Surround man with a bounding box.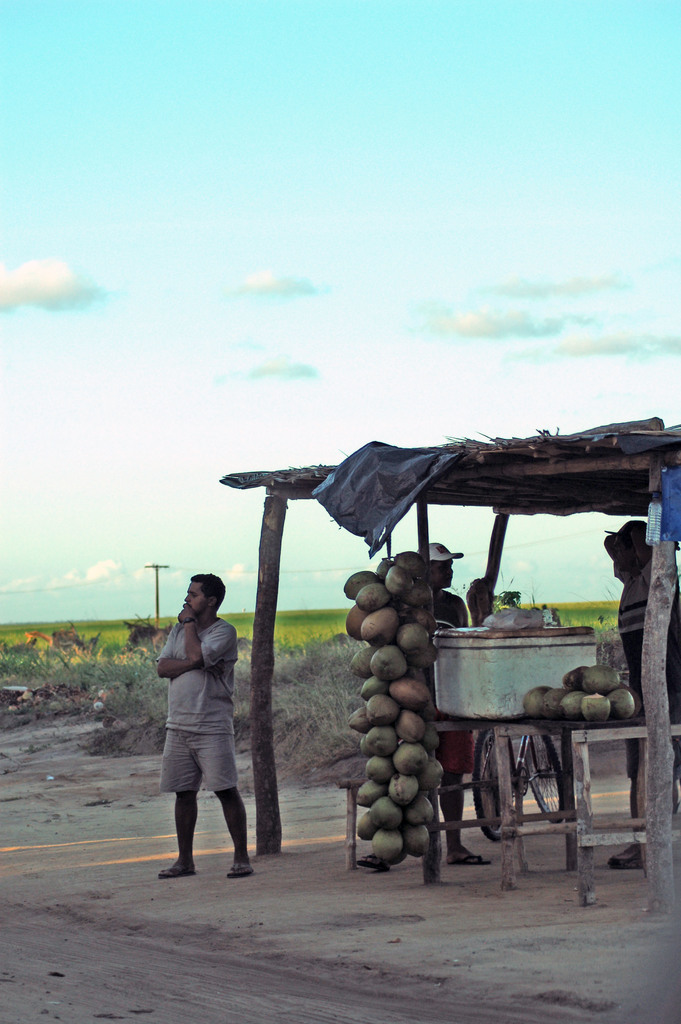
crop(354, 540, 491, 876).
